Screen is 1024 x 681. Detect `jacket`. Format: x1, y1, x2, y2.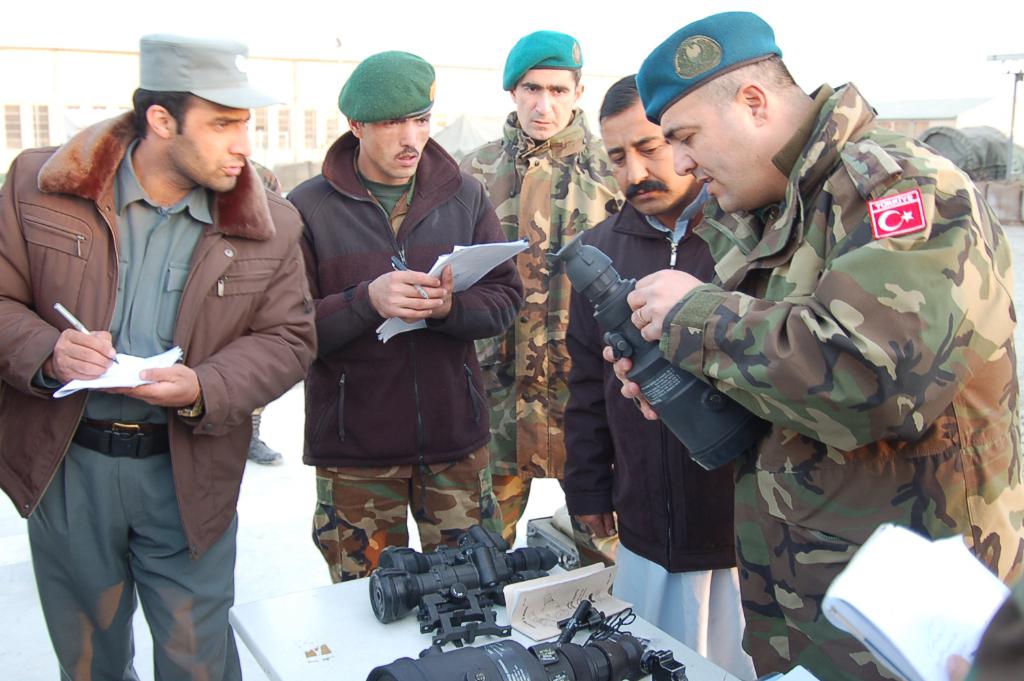
658, 76, 1023, 680.
